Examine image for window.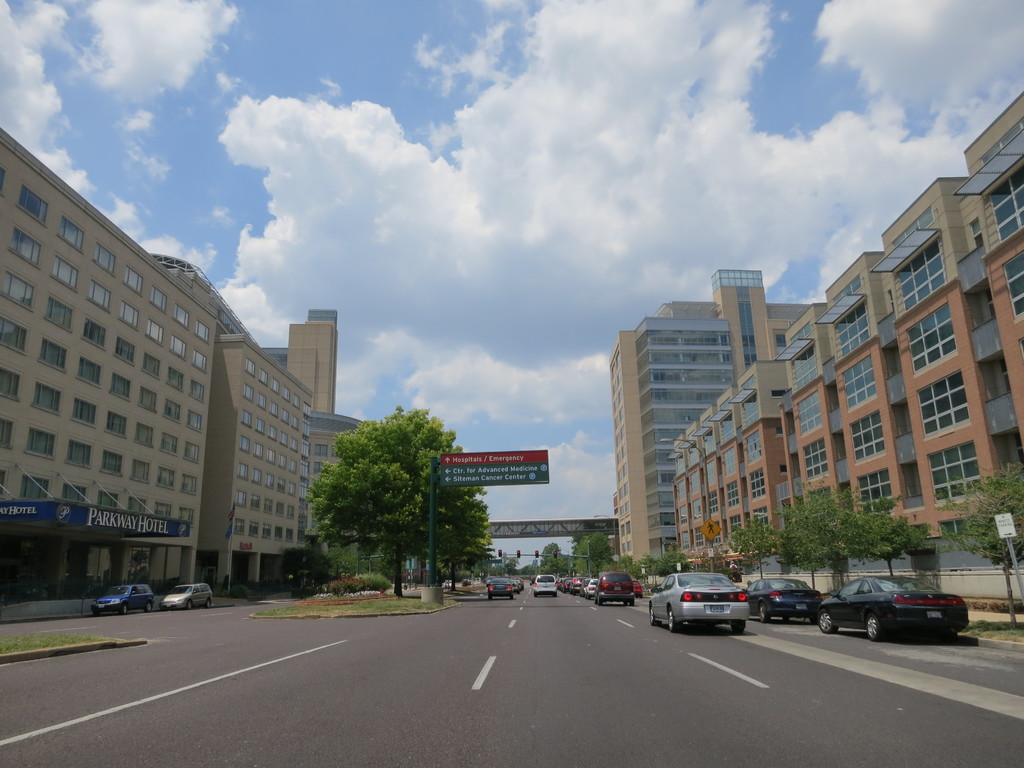
Examination result: detection(292, 433, 297, 450).
